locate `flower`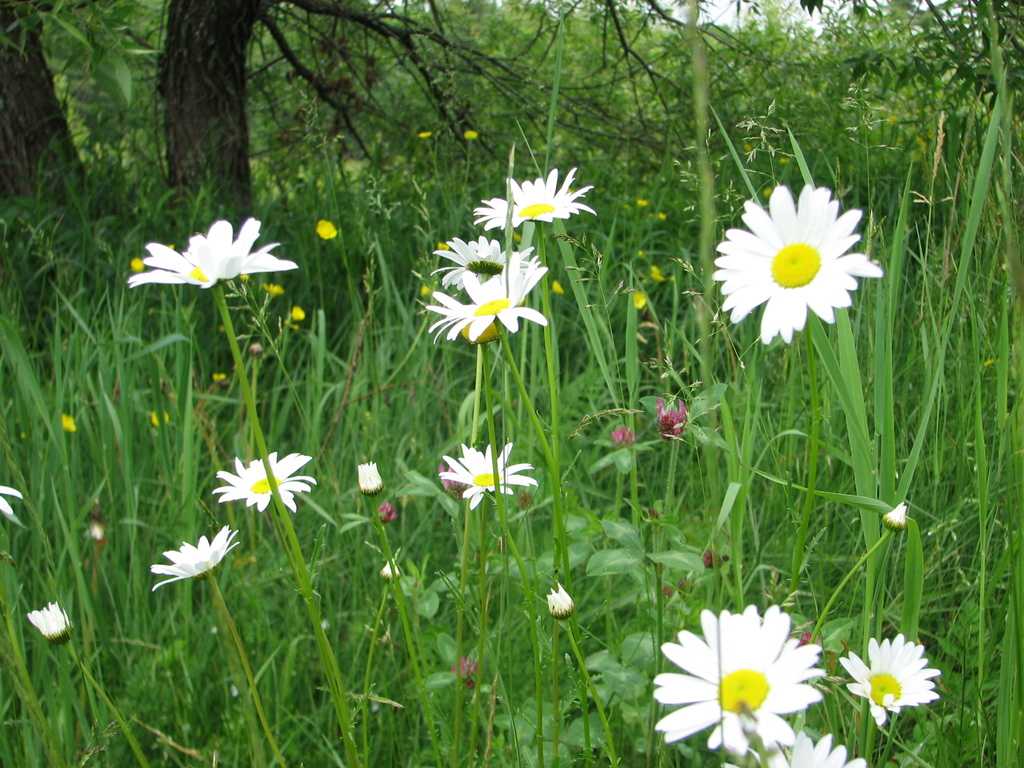
[left=612, top=424, right=636, bottom=451]
